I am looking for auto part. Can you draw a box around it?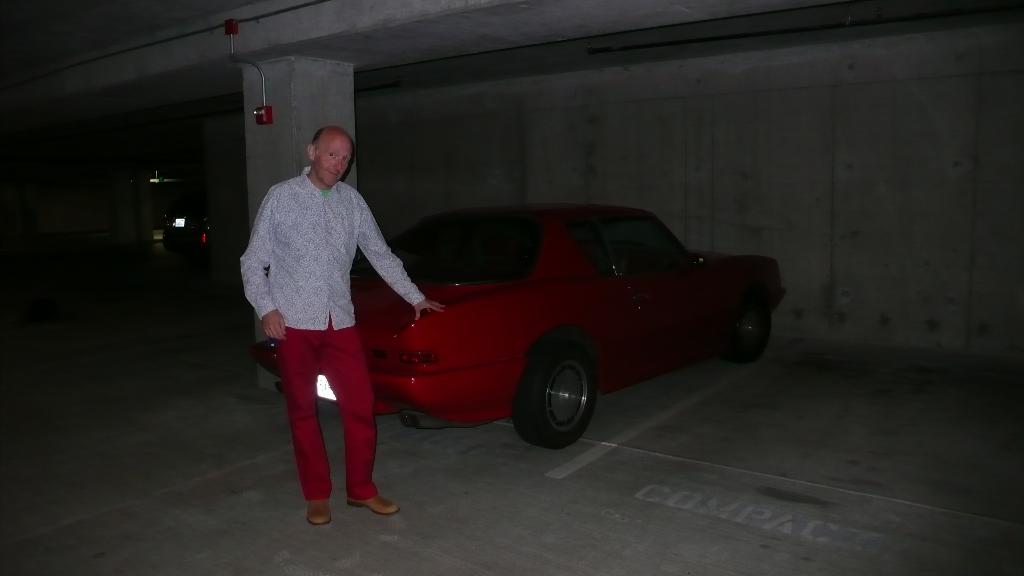
Sure, the bounding box is 512, 337, 599, 451.
